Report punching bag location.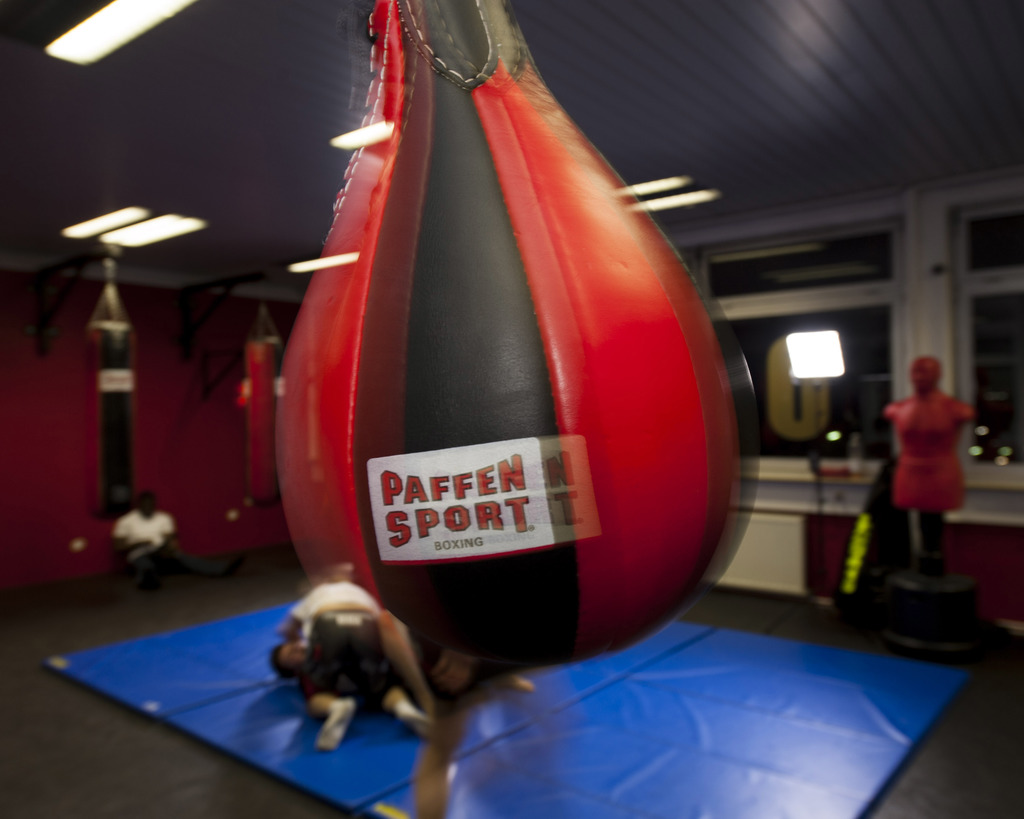
Report: crop(268, 0, 743, 671).
